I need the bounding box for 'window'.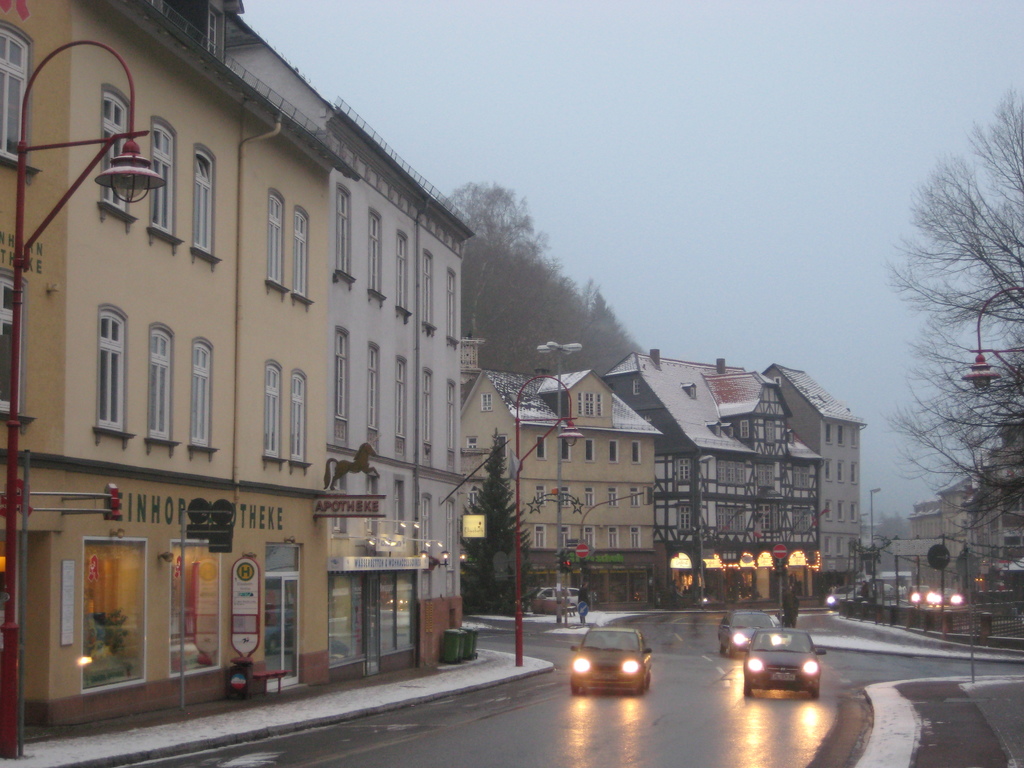
Here it is: 1005,537,1022,546.
